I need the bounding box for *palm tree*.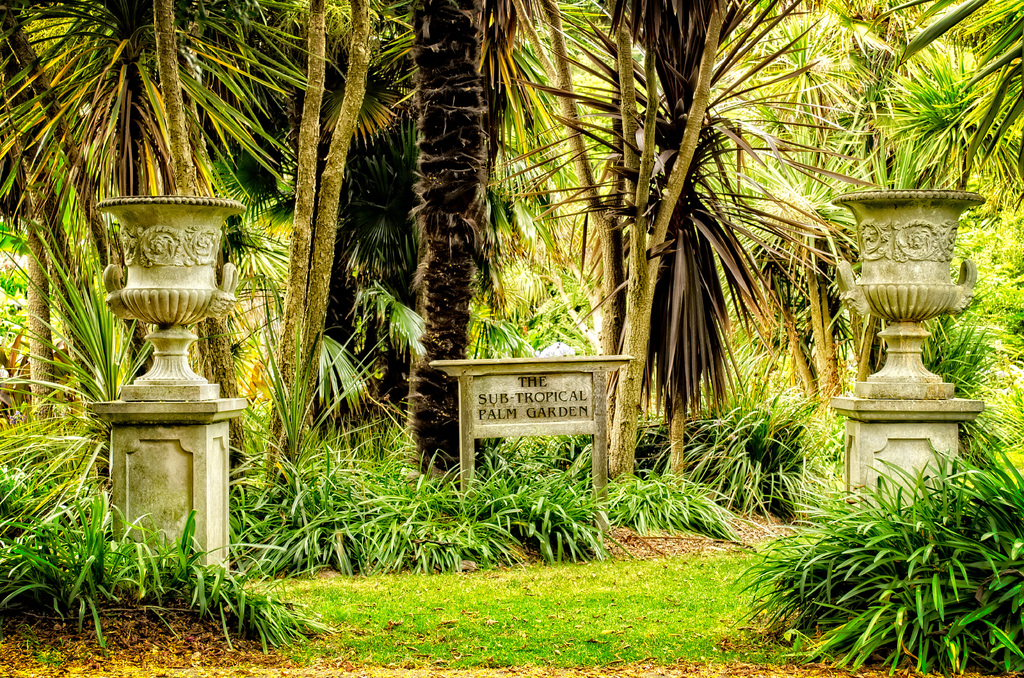
Here it is: select_region(826, 0, 938, 149).
